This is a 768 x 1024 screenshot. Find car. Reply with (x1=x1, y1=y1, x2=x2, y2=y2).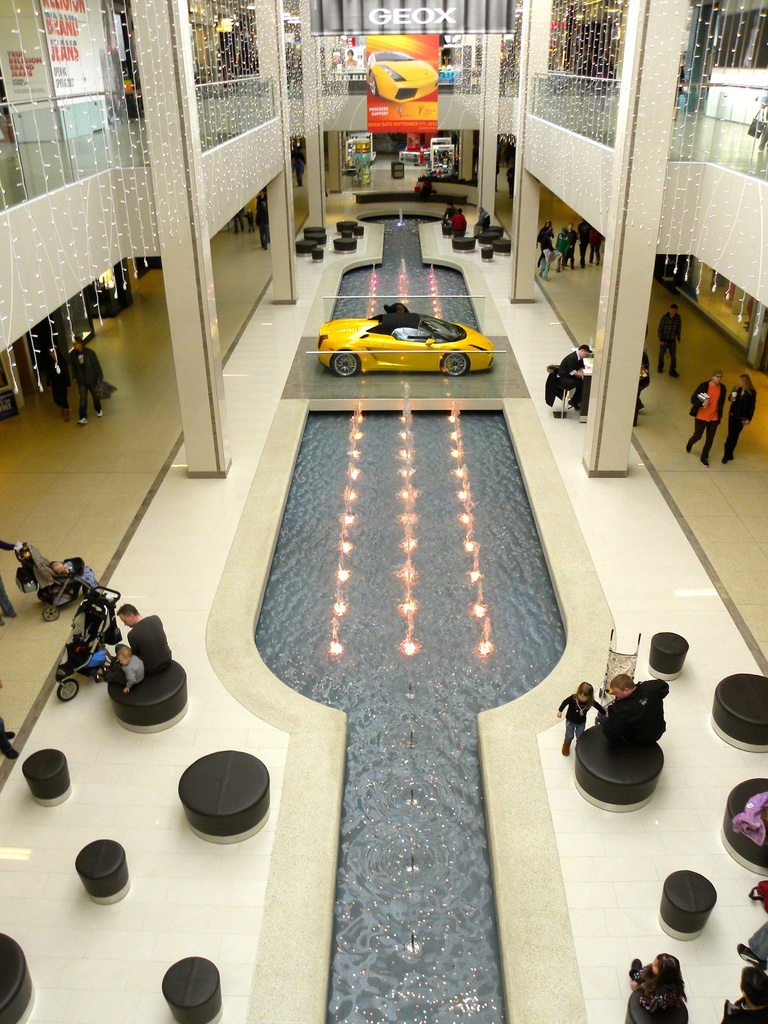
(x1=318, y1=307, x2=499, y2=380).
